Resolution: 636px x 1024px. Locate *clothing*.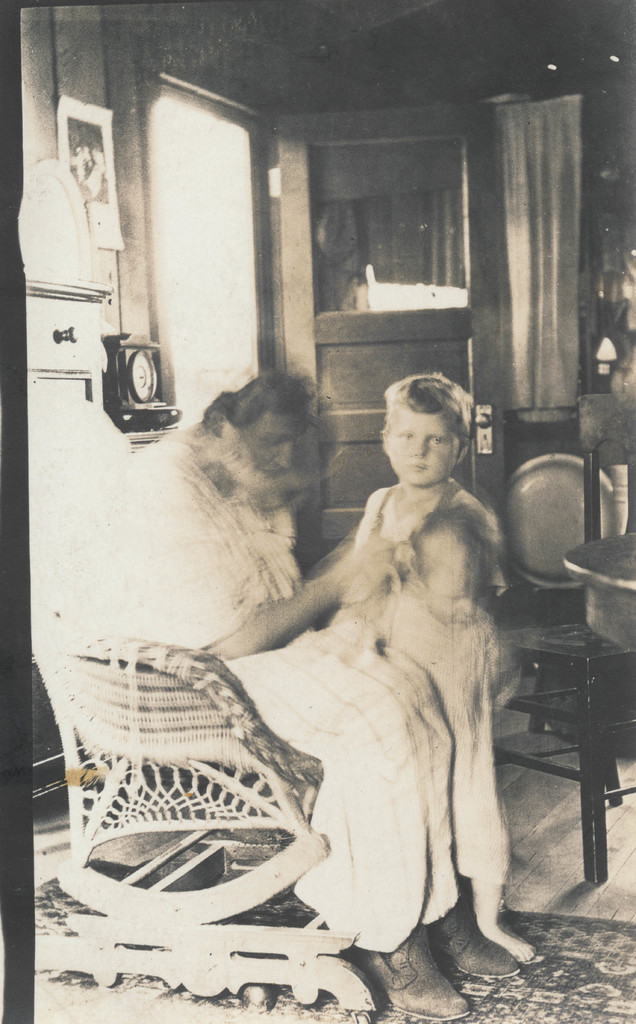
30 415 462 957.
